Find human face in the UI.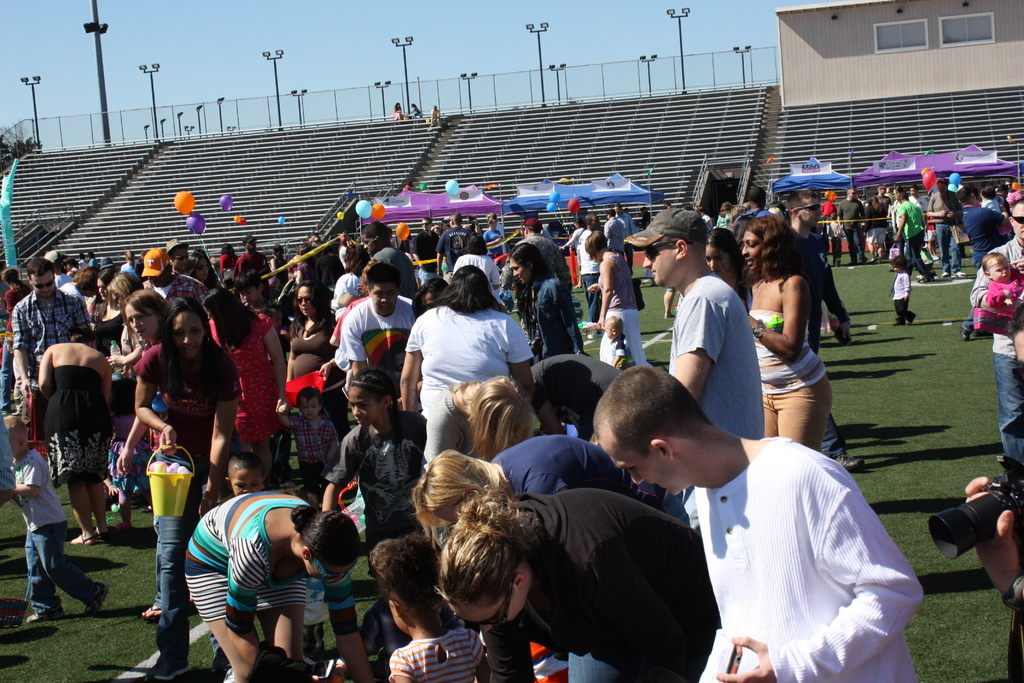
UI element at [left=643, top=242, right=675, bottom=288].
